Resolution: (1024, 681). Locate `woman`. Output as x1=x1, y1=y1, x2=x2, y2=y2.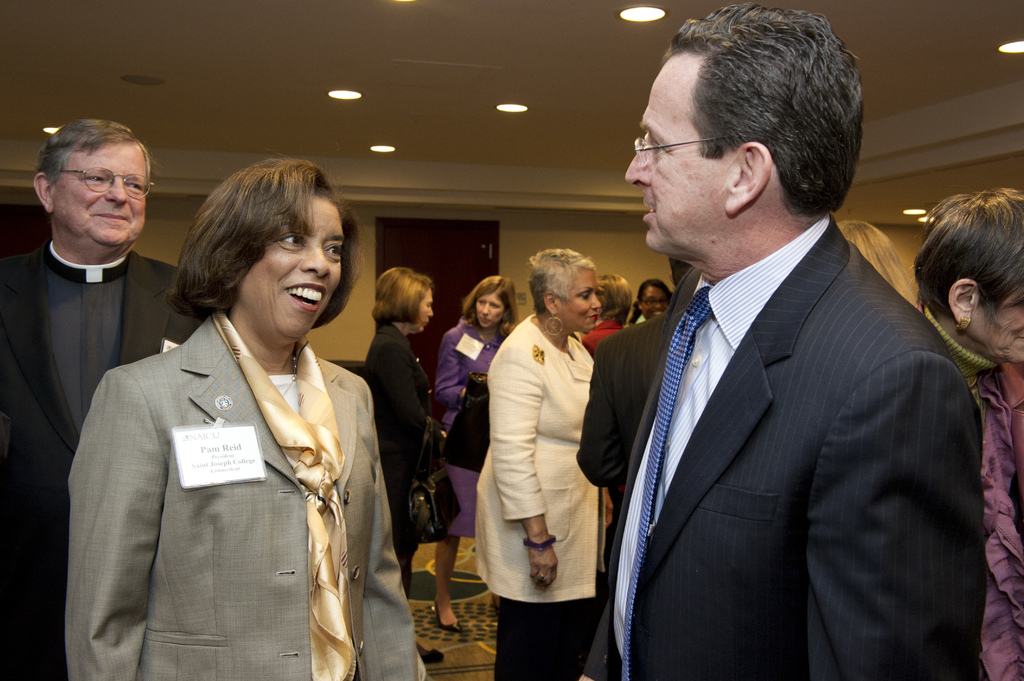
x1=625, y1=275, x2=675, y2=330.
